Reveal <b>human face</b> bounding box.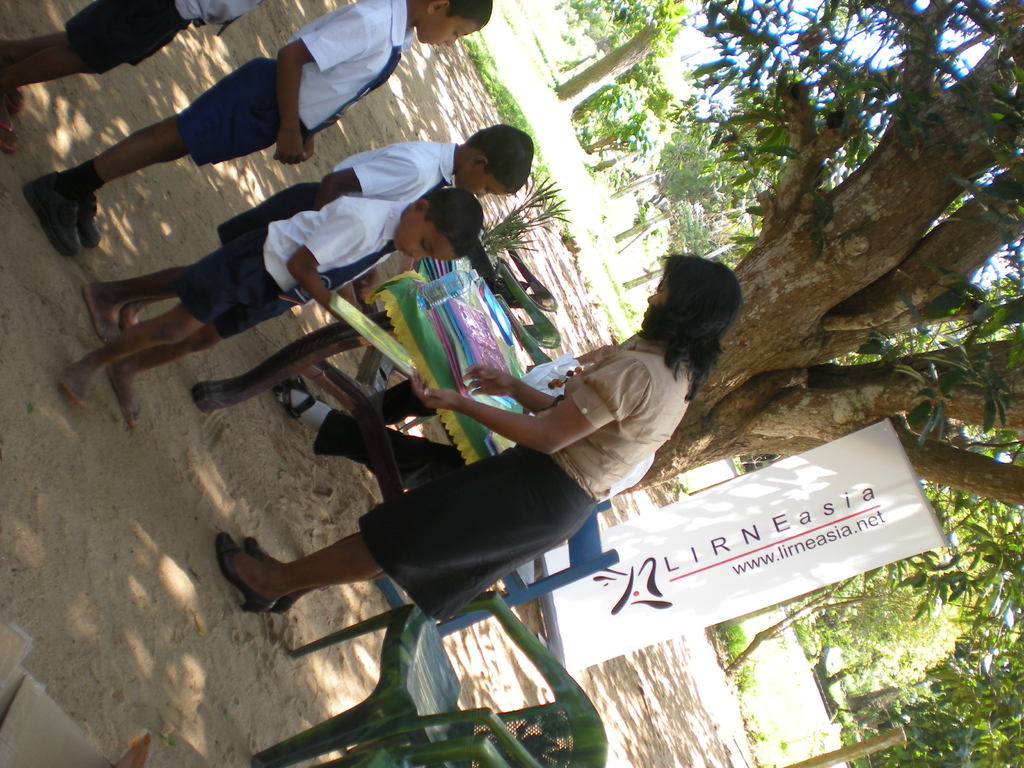
Revealed: 390:209:454:261.
